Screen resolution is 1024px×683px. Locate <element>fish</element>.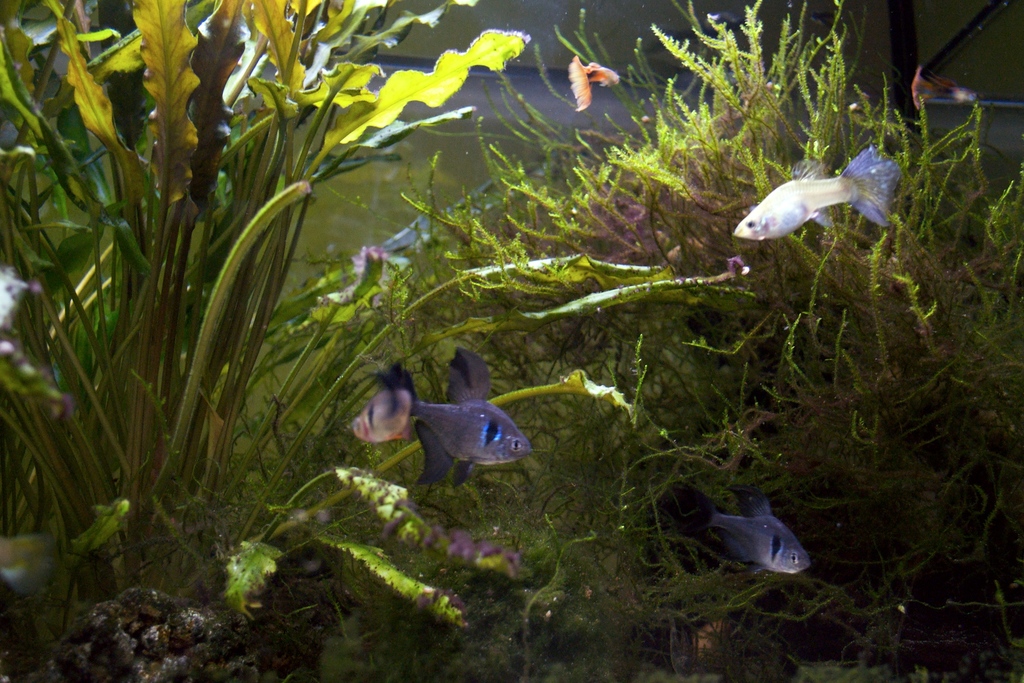
(left=735, top=138, right=909, bottom=242).
